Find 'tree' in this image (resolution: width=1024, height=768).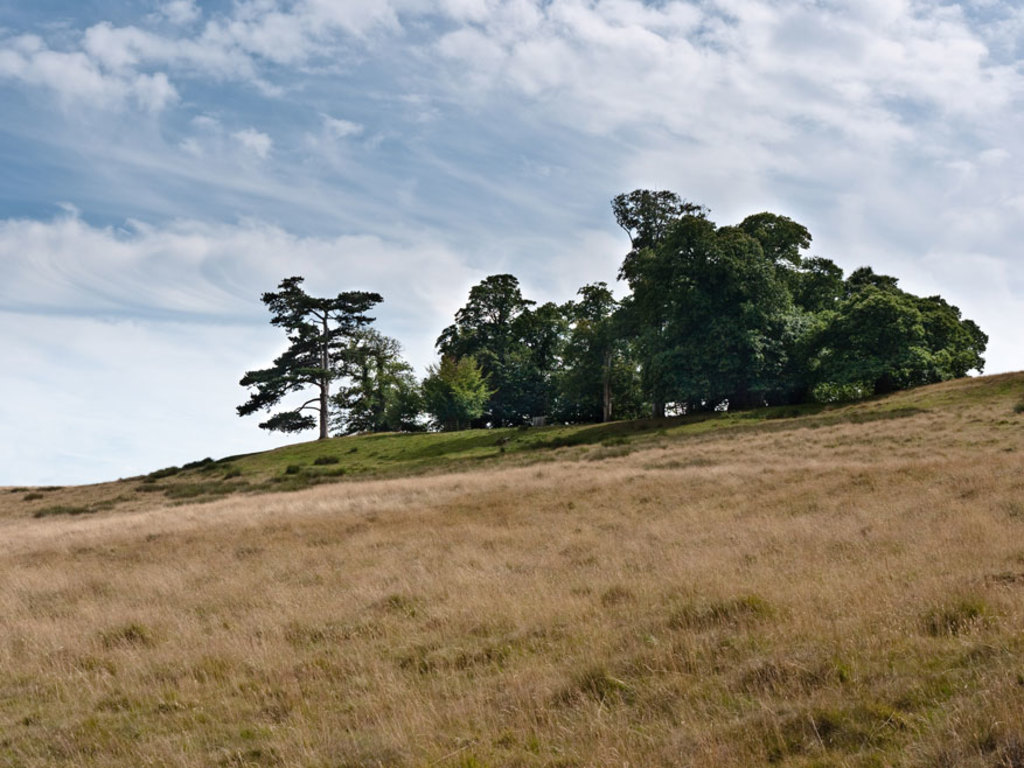
[229, 259, 404, 451].
